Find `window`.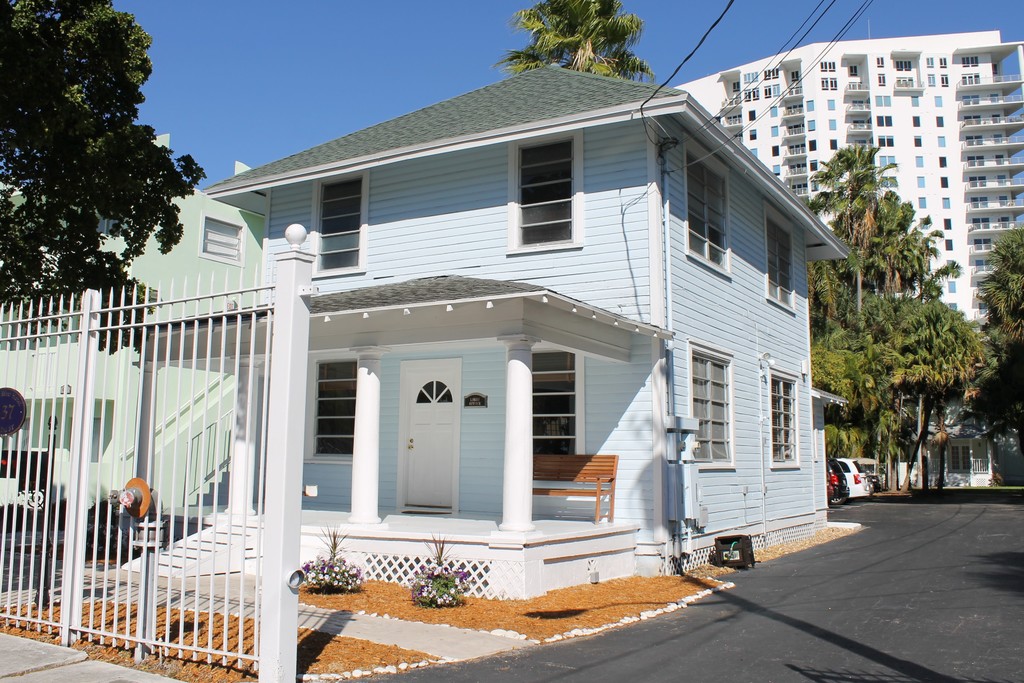
select_region(827, 99, 835, 111).
